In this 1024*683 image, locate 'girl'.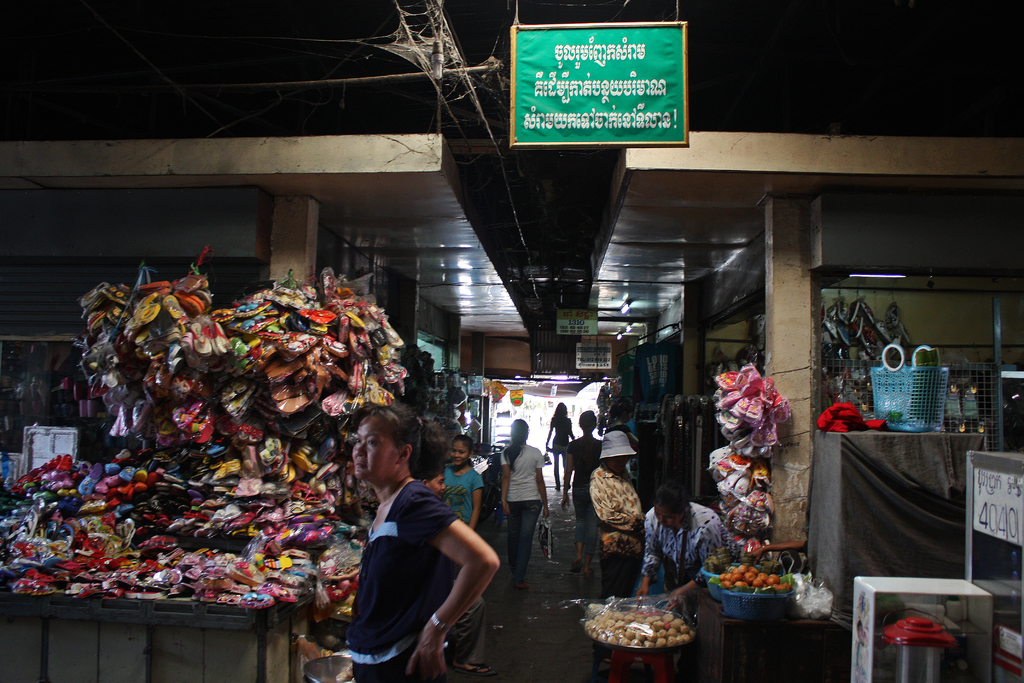
Bounding box: [left=435, top=431, right=481, bottom=536].
